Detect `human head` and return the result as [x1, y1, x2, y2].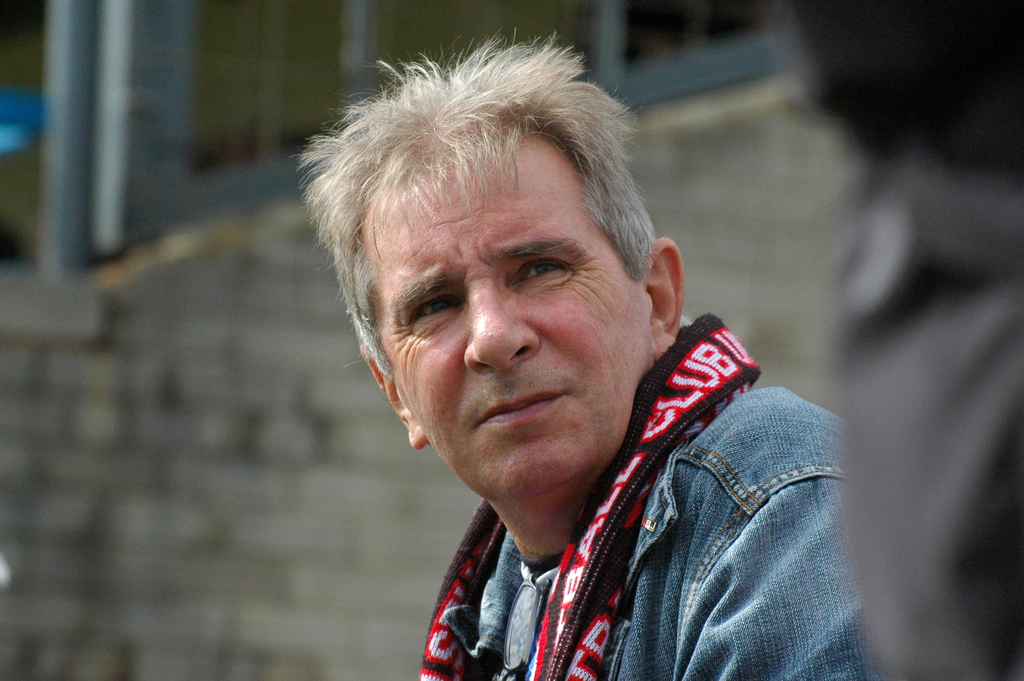
[361, 74, 715, 494].
